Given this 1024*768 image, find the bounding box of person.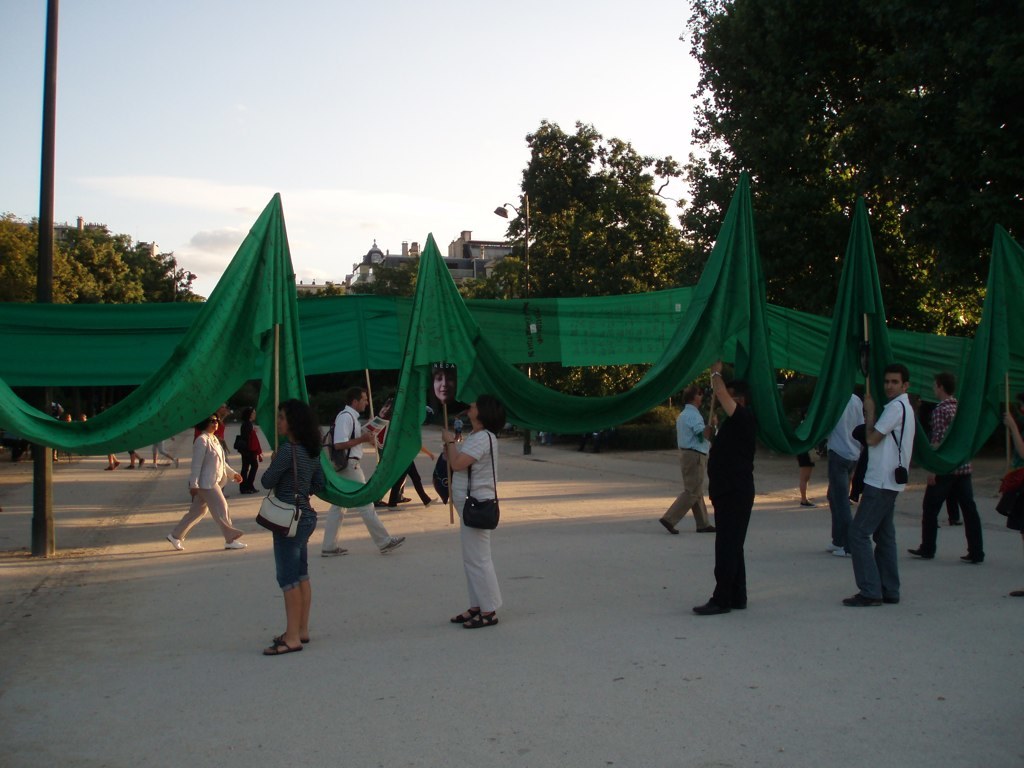
l=61, t=414, r=72, b=424.
